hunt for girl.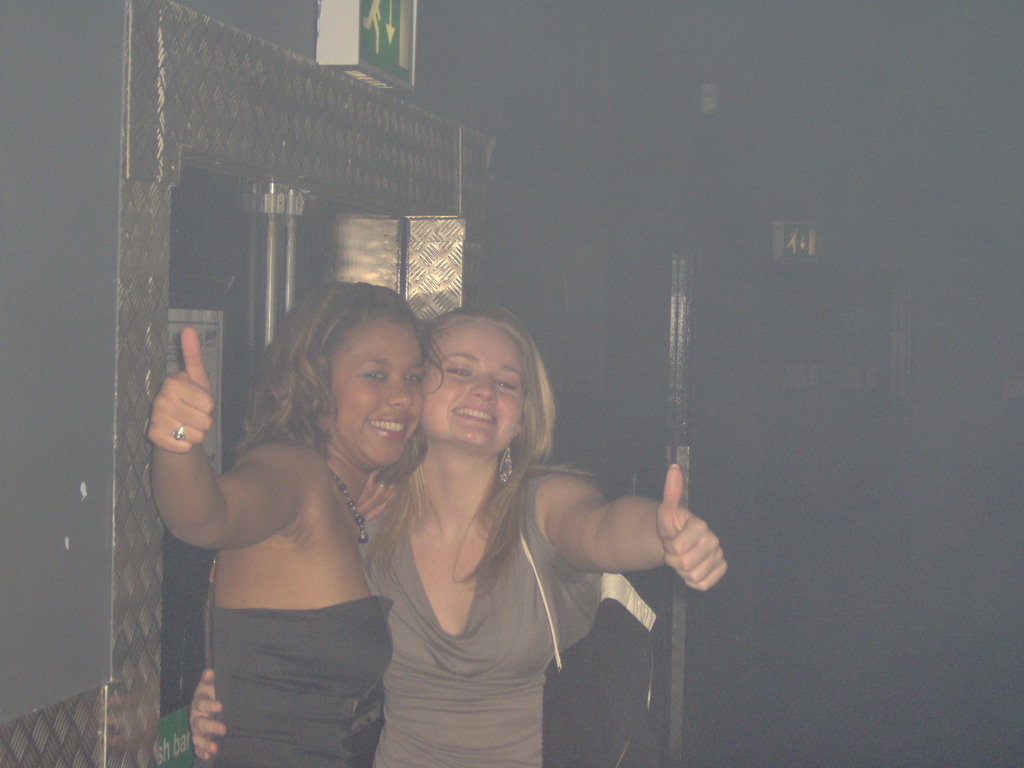
Hunted down at box=[146, 280, 443, 765].
